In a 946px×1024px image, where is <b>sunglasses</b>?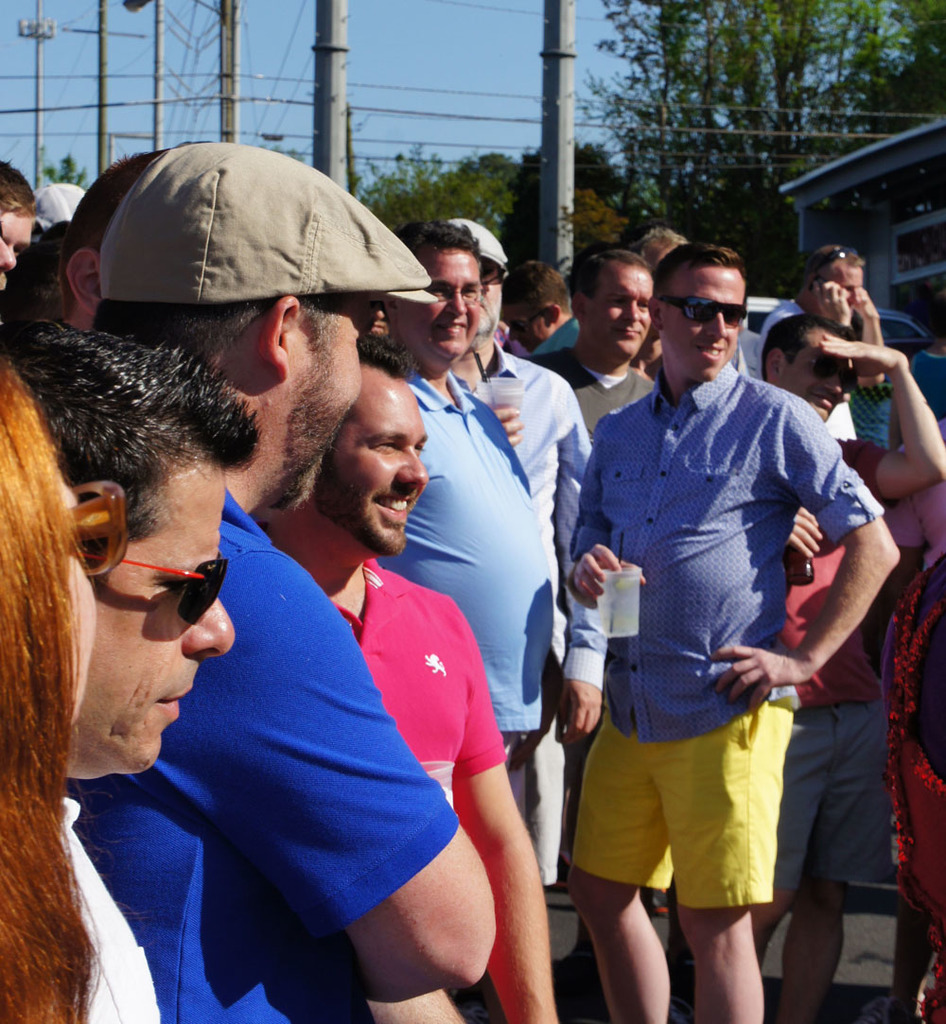
box(663, 295, 748, 327).
